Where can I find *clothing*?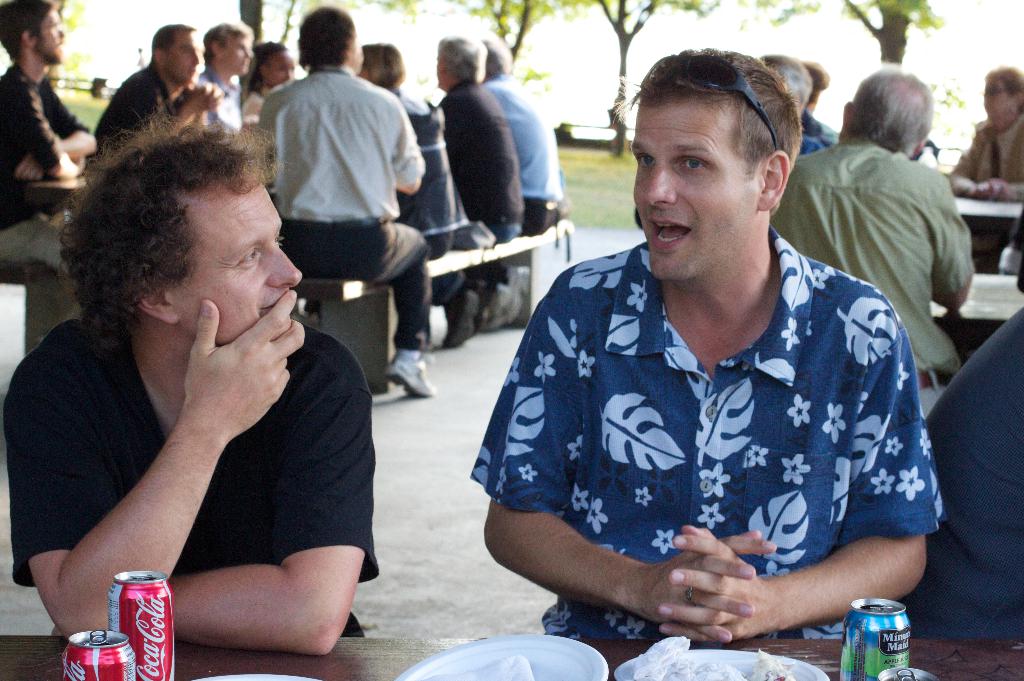
You can find it at 921 303 1023 645.
